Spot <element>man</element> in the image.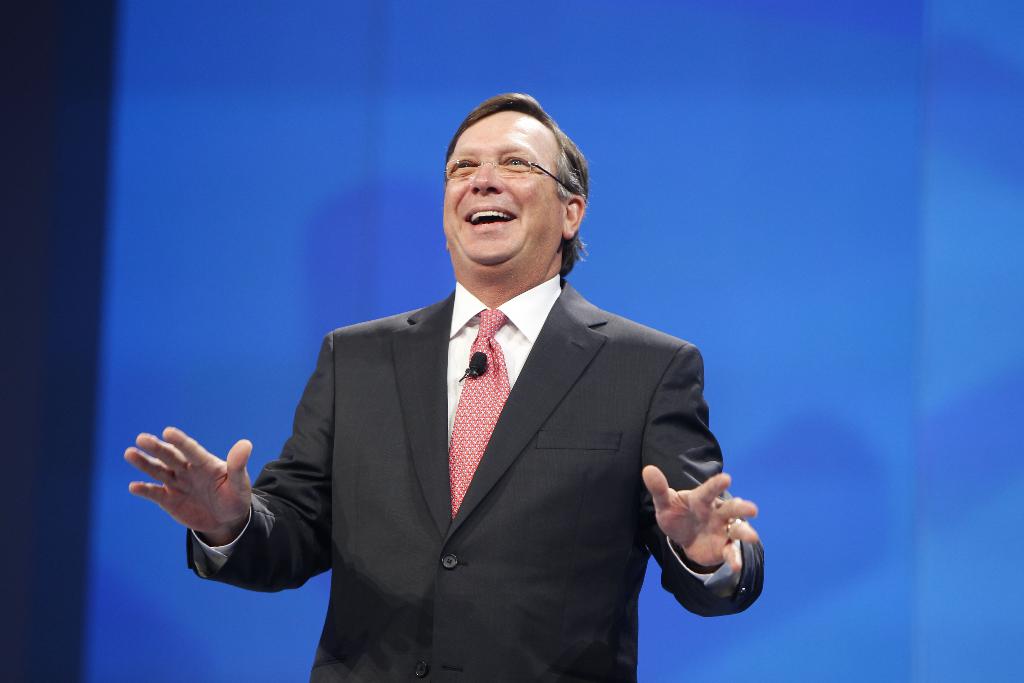
<element>man</element> found at select_region(125, 91, 767, 681).
